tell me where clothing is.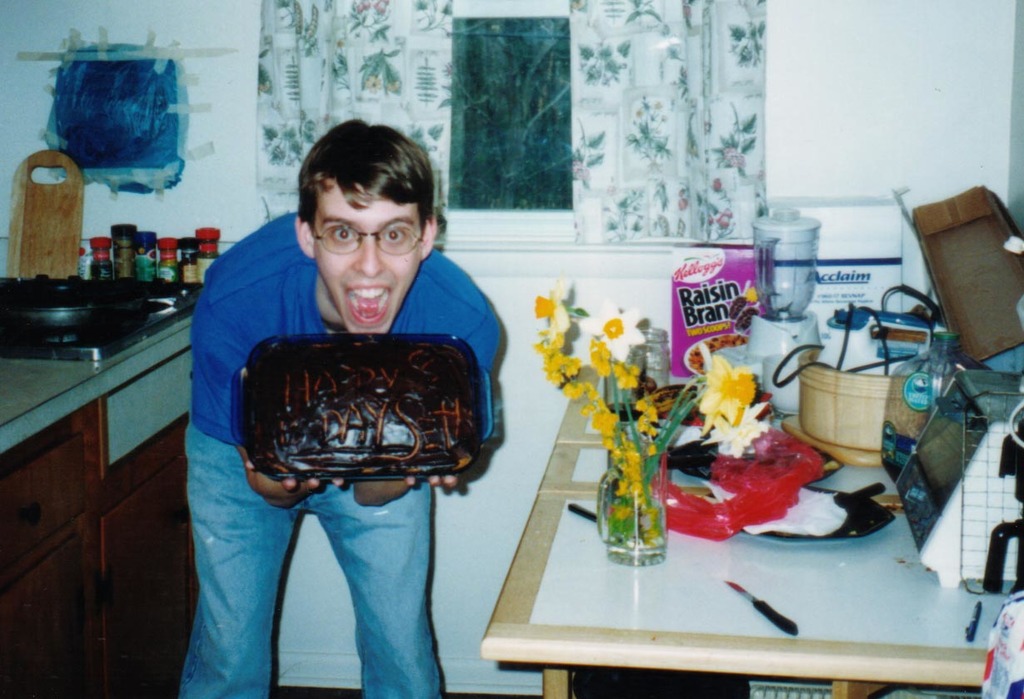
clothing is at l=176, t=209, r=503, b=698.
